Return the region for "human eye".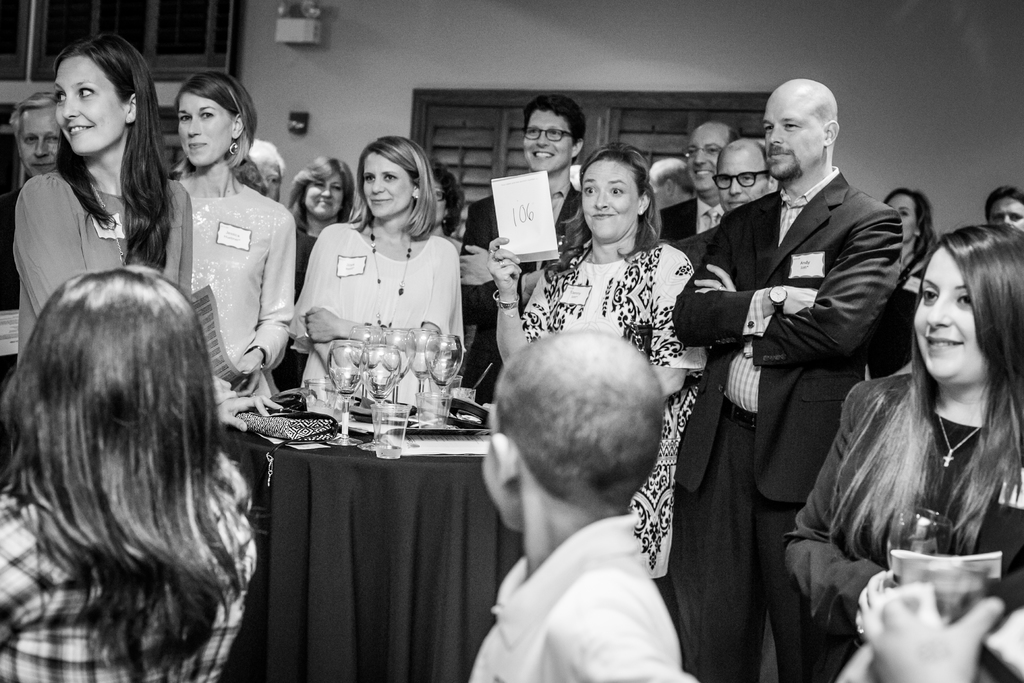
box=[612, 186, 625, 199].
